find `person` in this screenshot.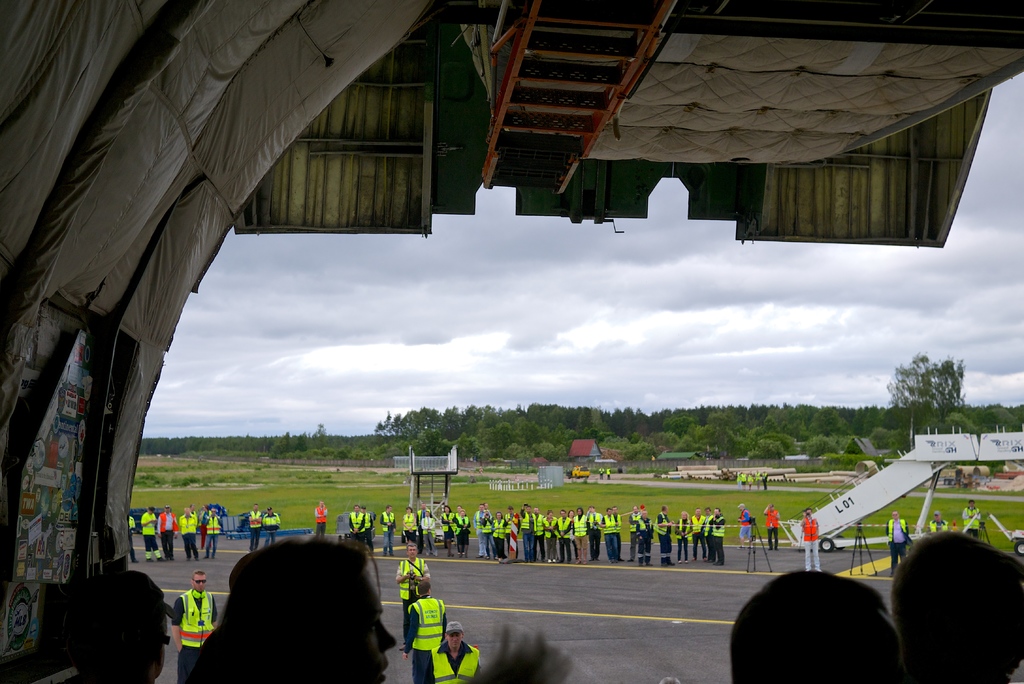
The bounding box for `person` is box(521, 501, 534, 564).
